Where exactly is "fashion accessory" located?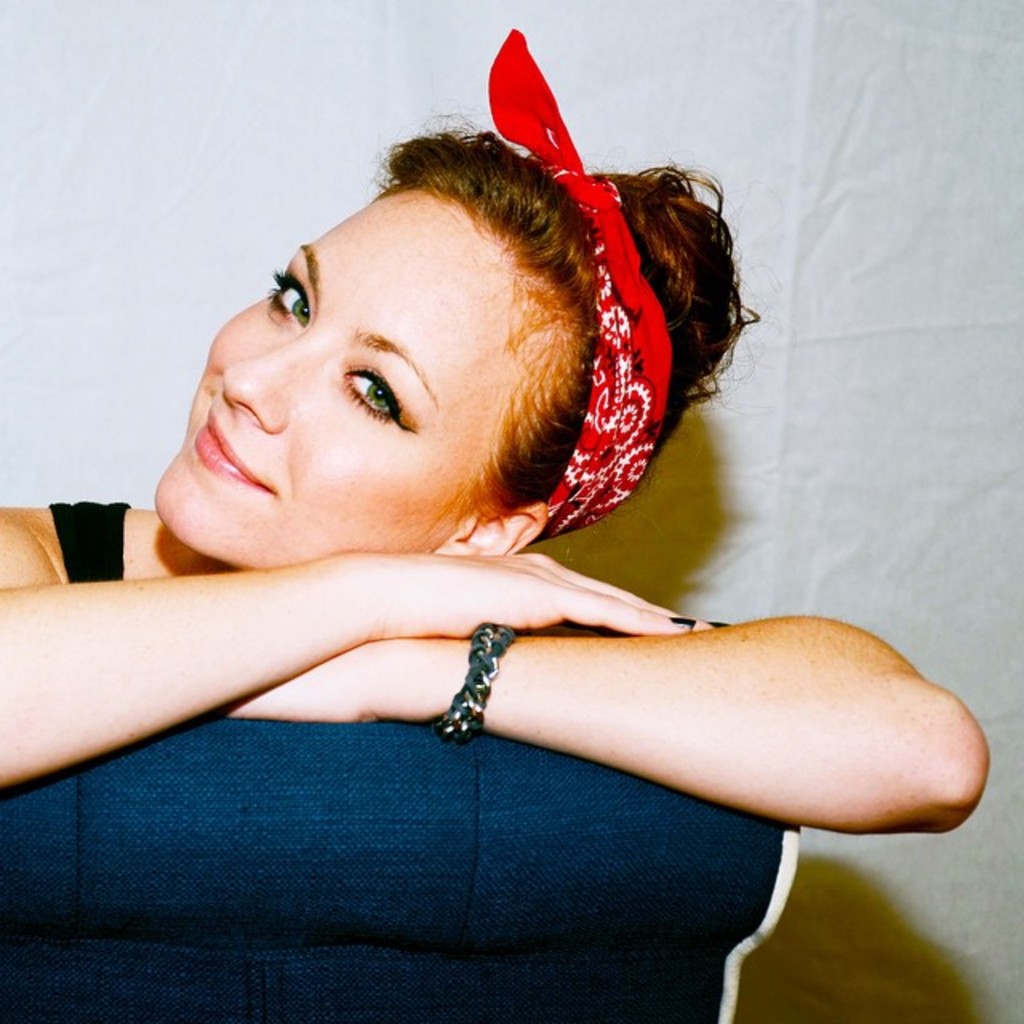
Its bounding box is [x1=482, y1=27, x2=670, y2=544].
